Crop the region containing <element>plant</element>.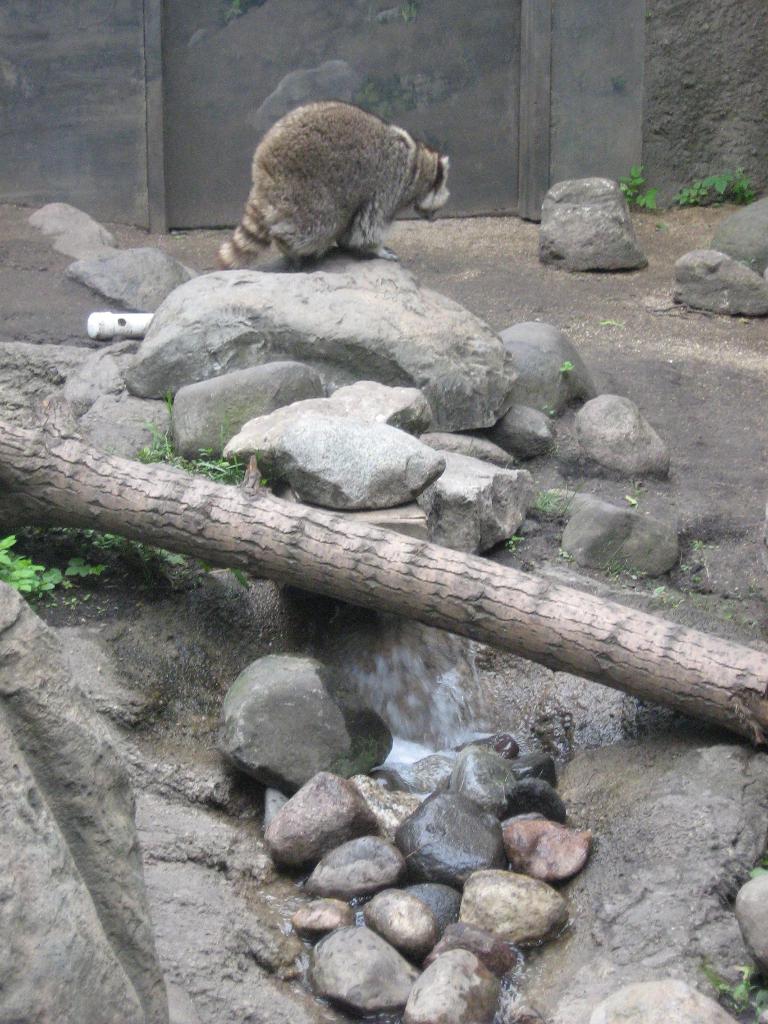
Crop region: region(636, 188, 659, 211).
